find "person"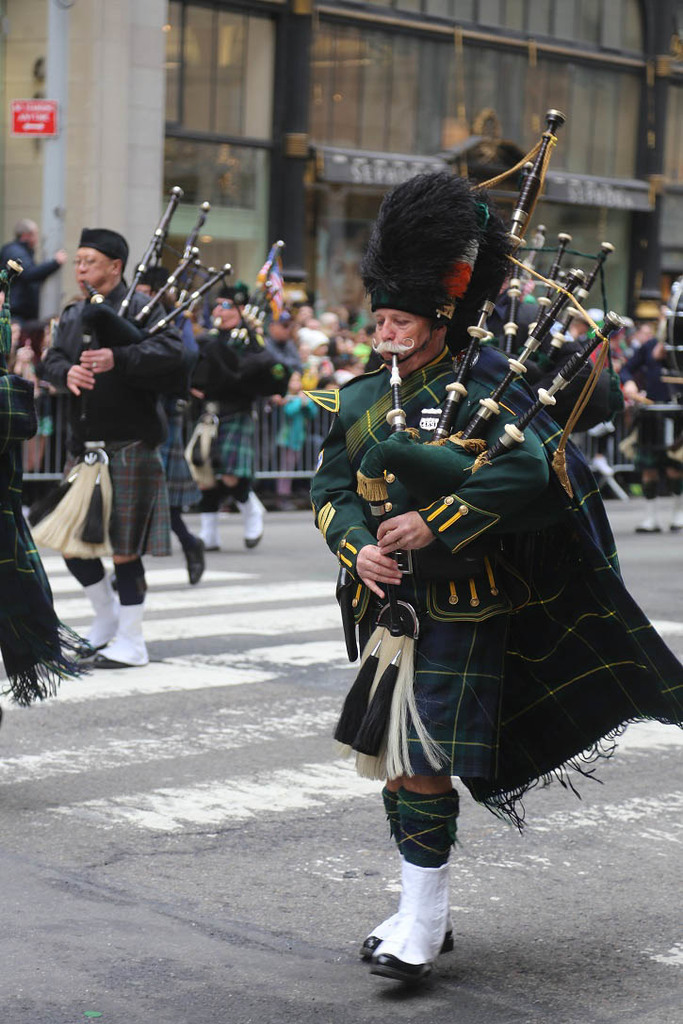
[x1=339, y1=175, x2=682, y2=983]
